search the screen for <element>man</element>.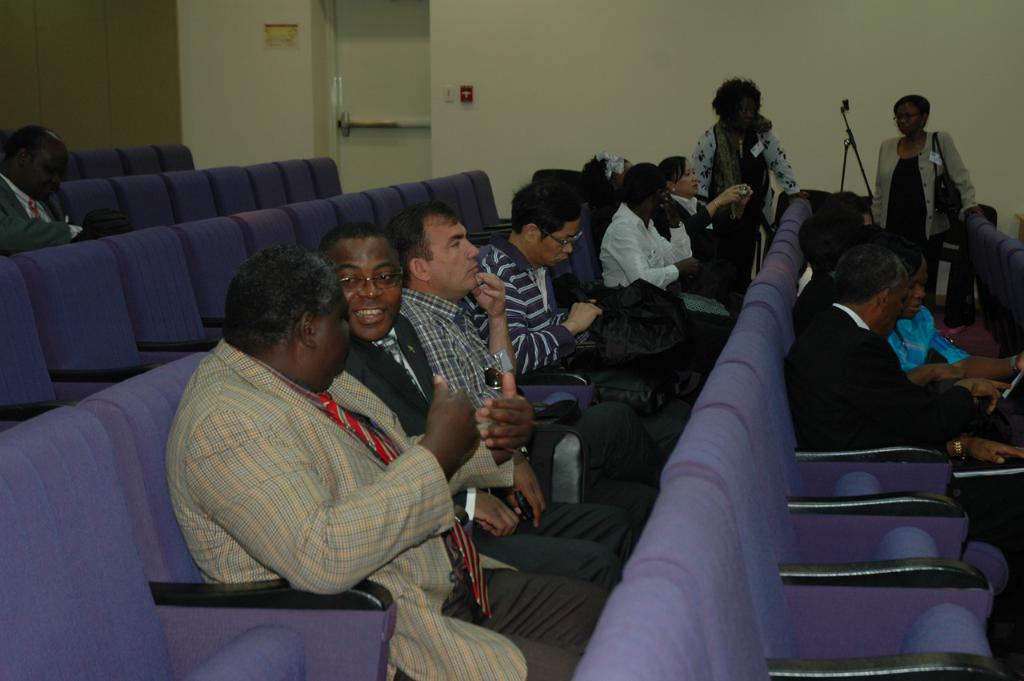
Found at 460:180:698:467.
